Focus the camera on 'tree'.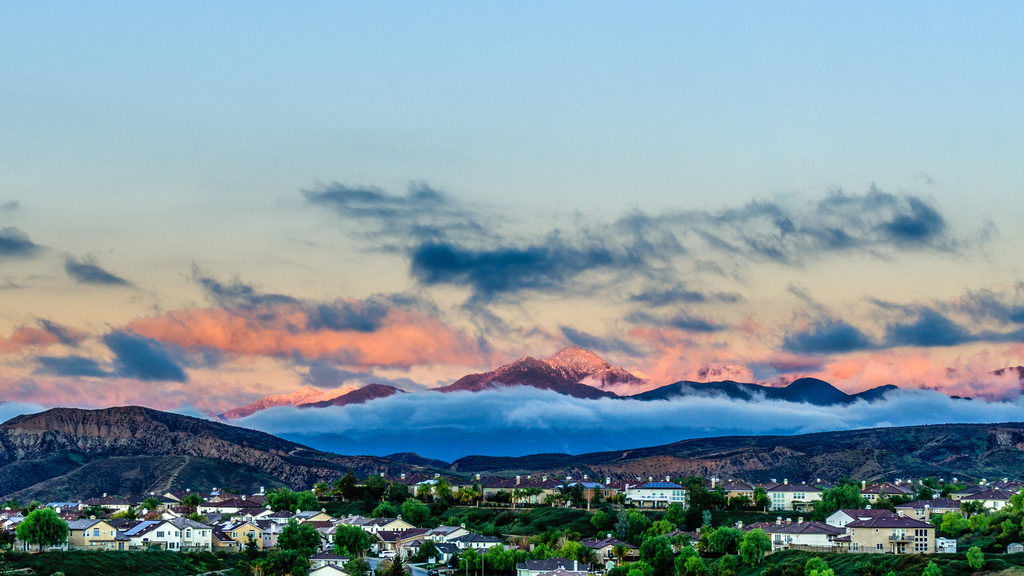
Focus region: bbox=[819, 483, 855, 513].
